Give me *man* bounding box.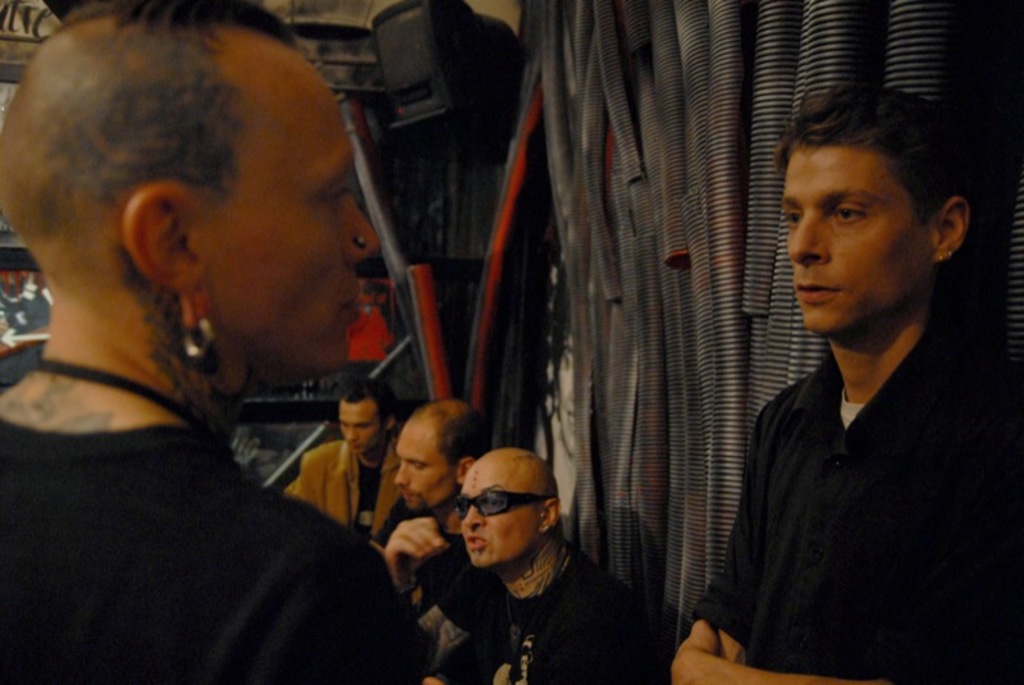
box(430, 446, 681, 684).
